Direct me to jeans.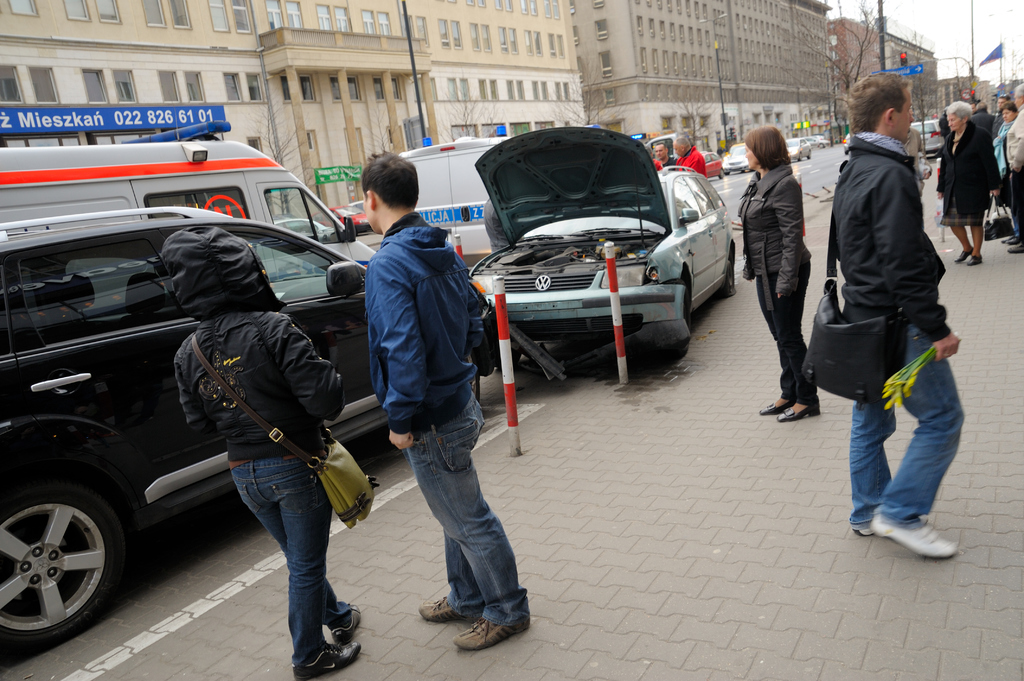
Direction: l=231, t=443, r=353, b=665.
